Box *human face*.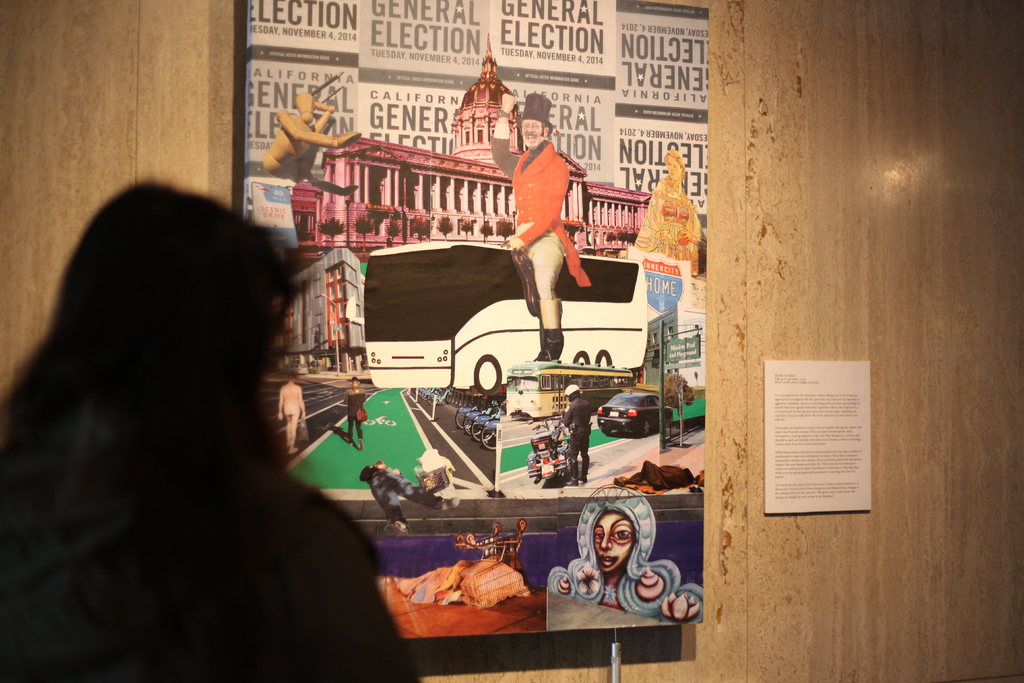
{"left": 521, "top": 117, "right": 543, "bottom": 147}.
